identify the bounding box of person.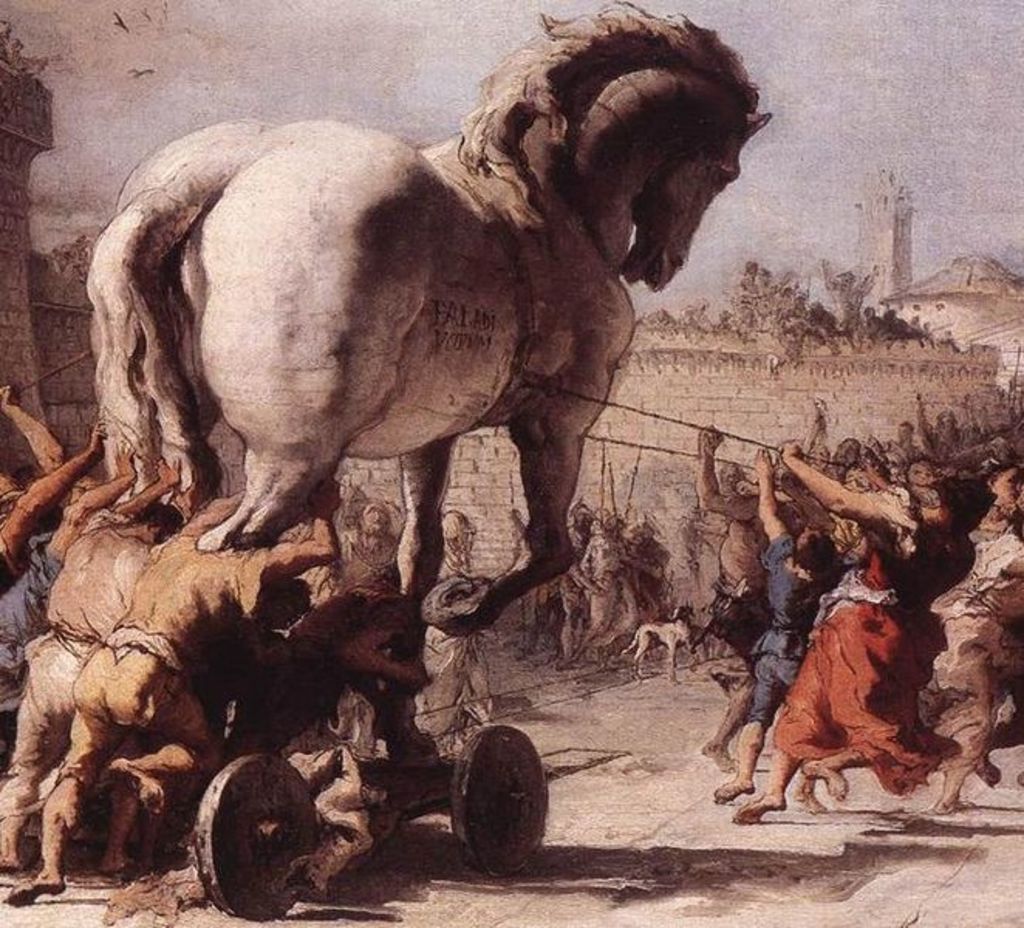
753, 430, 950, 817.
